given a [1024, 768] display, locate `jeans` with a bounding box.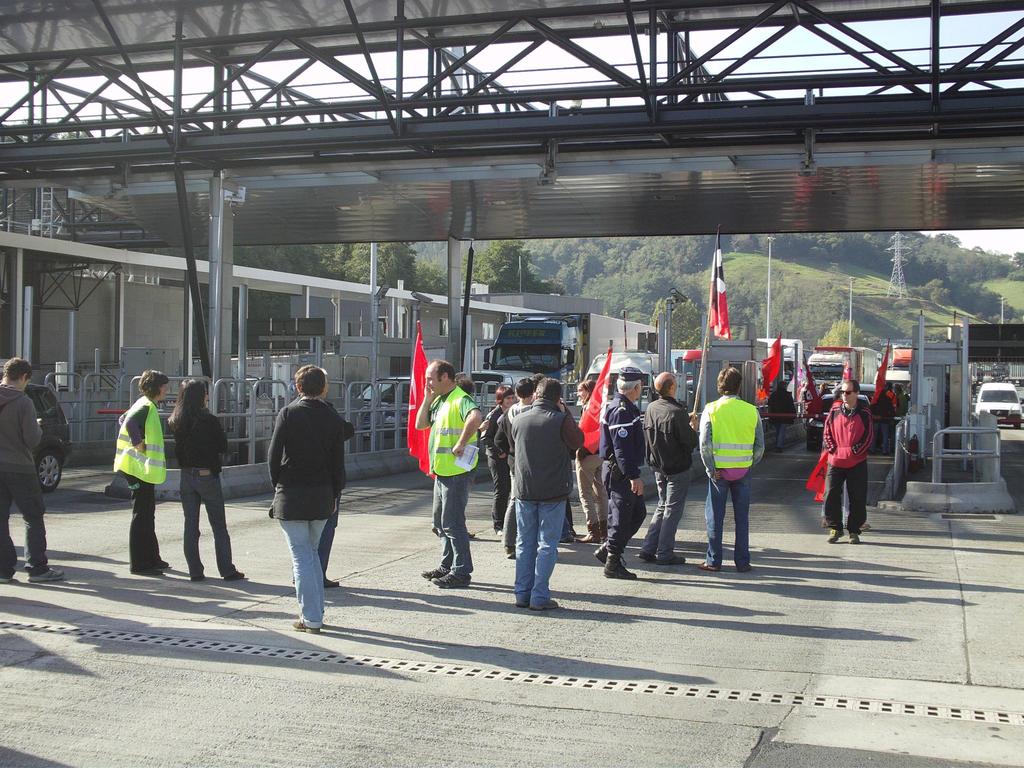
Located: x1=872 y1=418 x2=890 y2=454.
